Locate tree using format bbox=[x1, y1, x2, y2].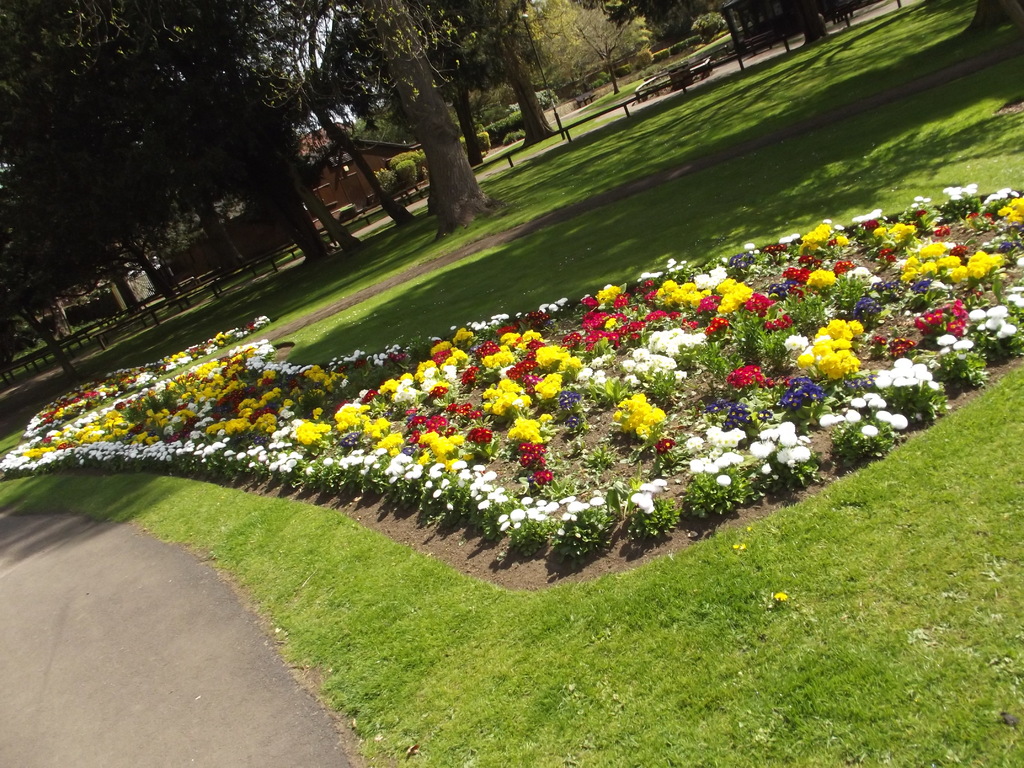
bbox=[156, 0, 356, 294].
